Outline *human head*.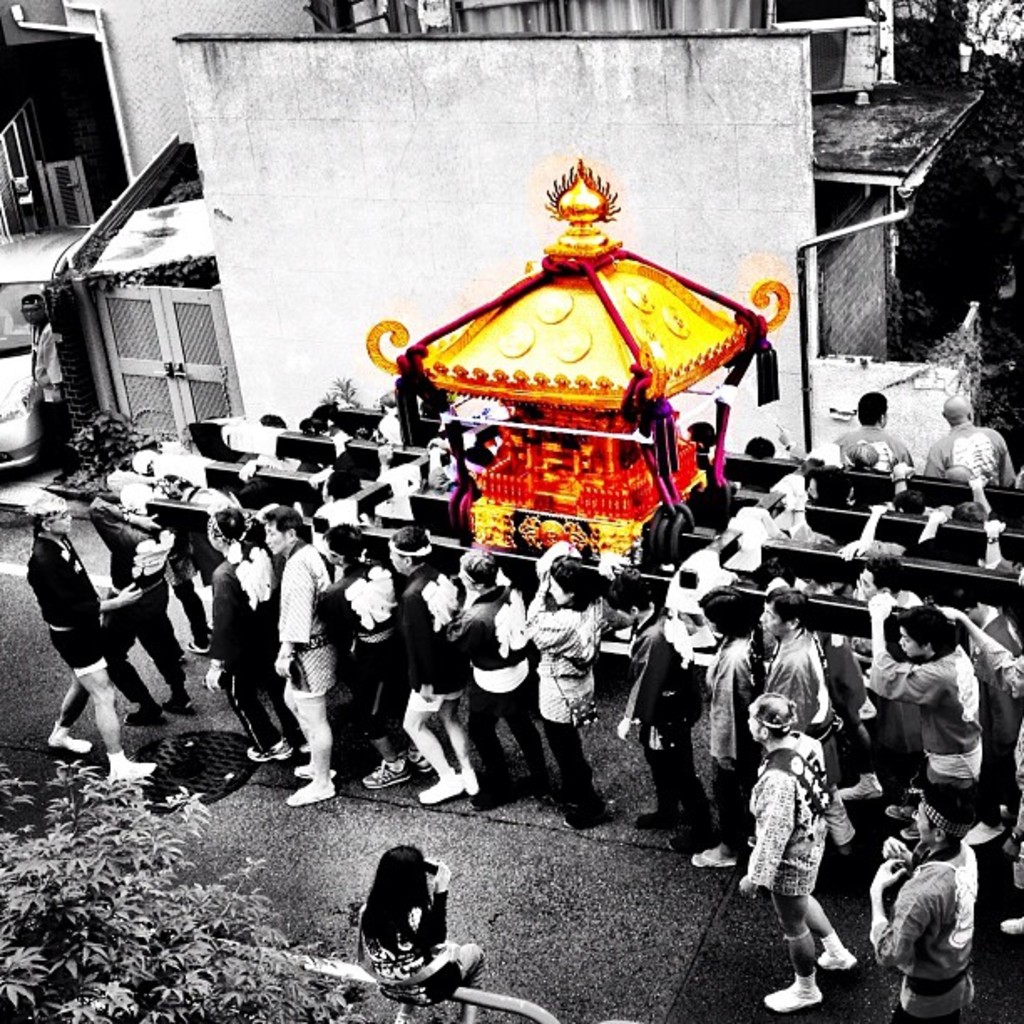
Outline: x1=897 y1=487 x2=927 y2=515.
